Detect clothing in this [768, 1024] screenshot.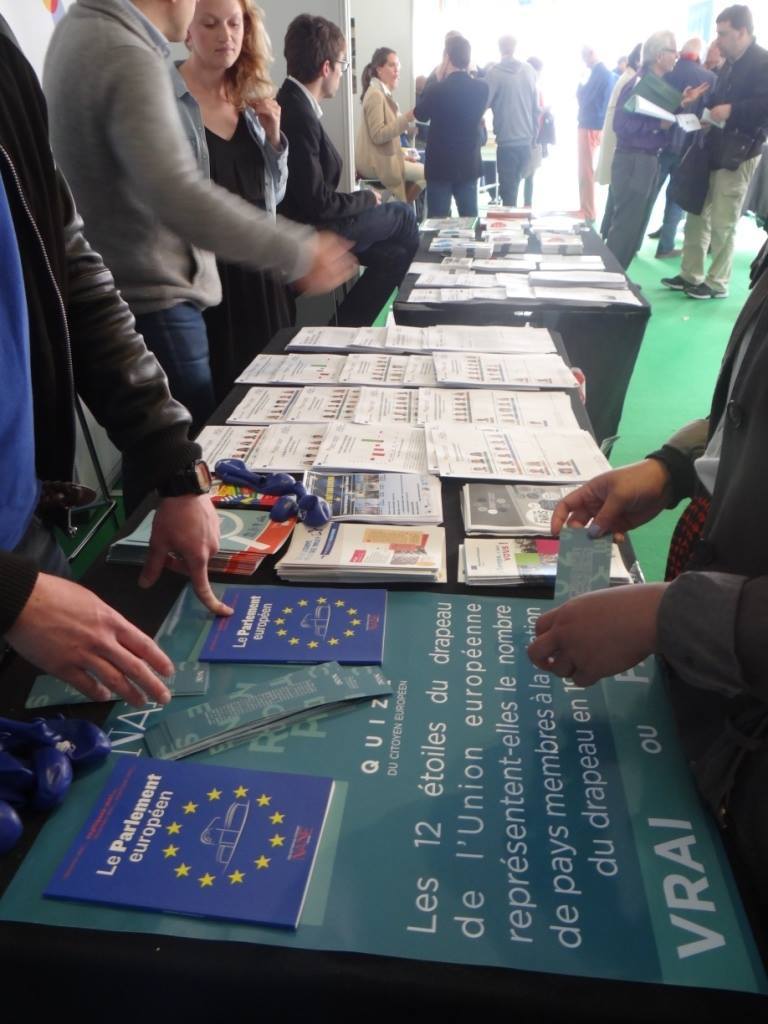
Detection: [415, 65, 486, 219].
